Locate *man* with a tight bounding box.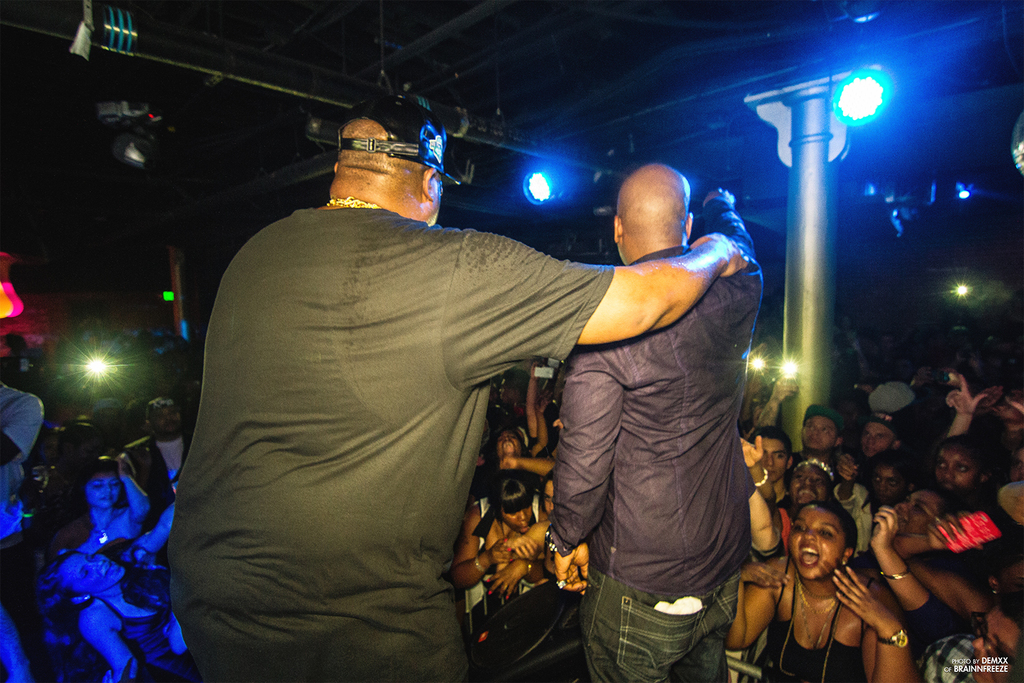
BBox(853, 413, 921, 462).
